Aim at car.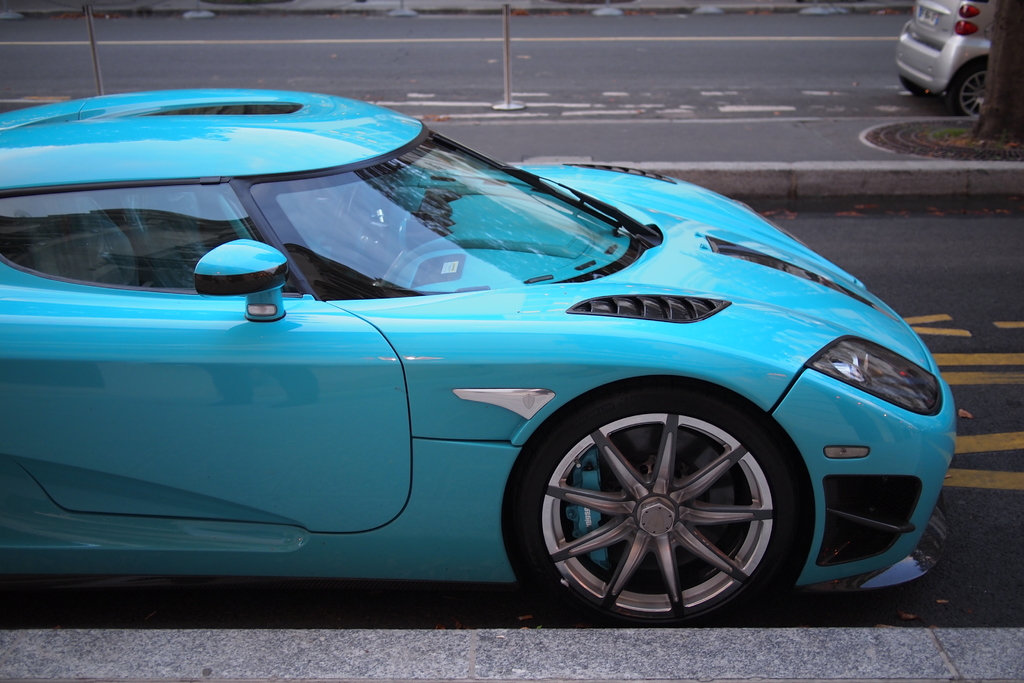
Aimed at [x1=0, y1=86, x2=948, y2=624].
